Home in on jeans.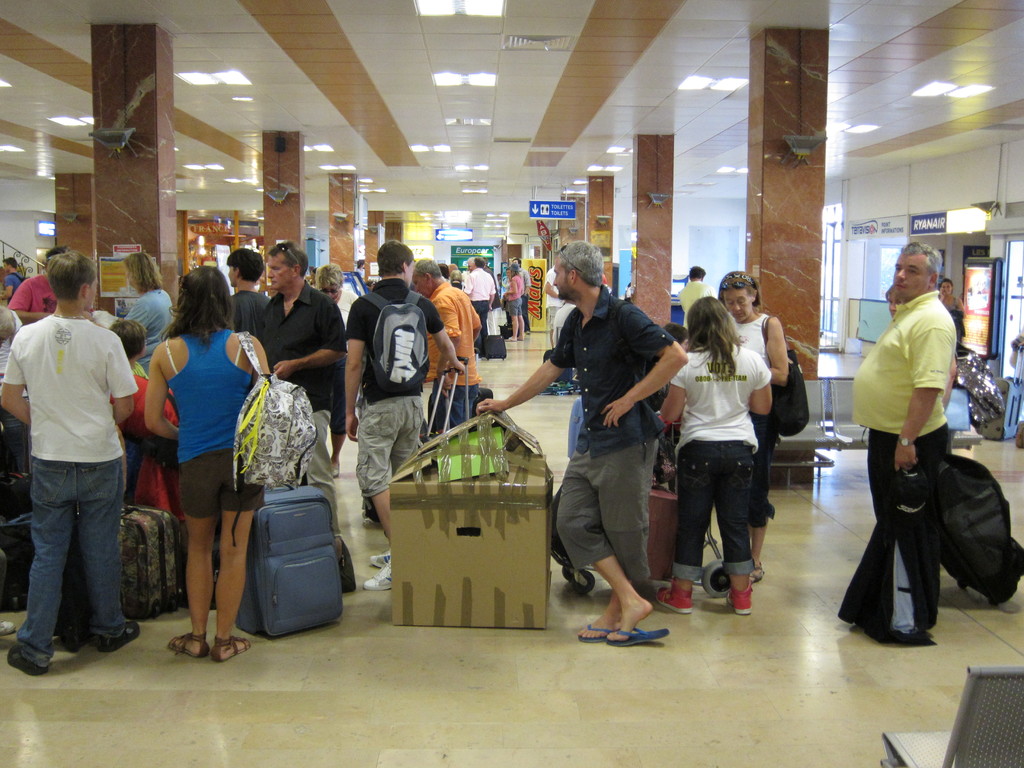
Homed in at crop(508, 296, 523, 317).
